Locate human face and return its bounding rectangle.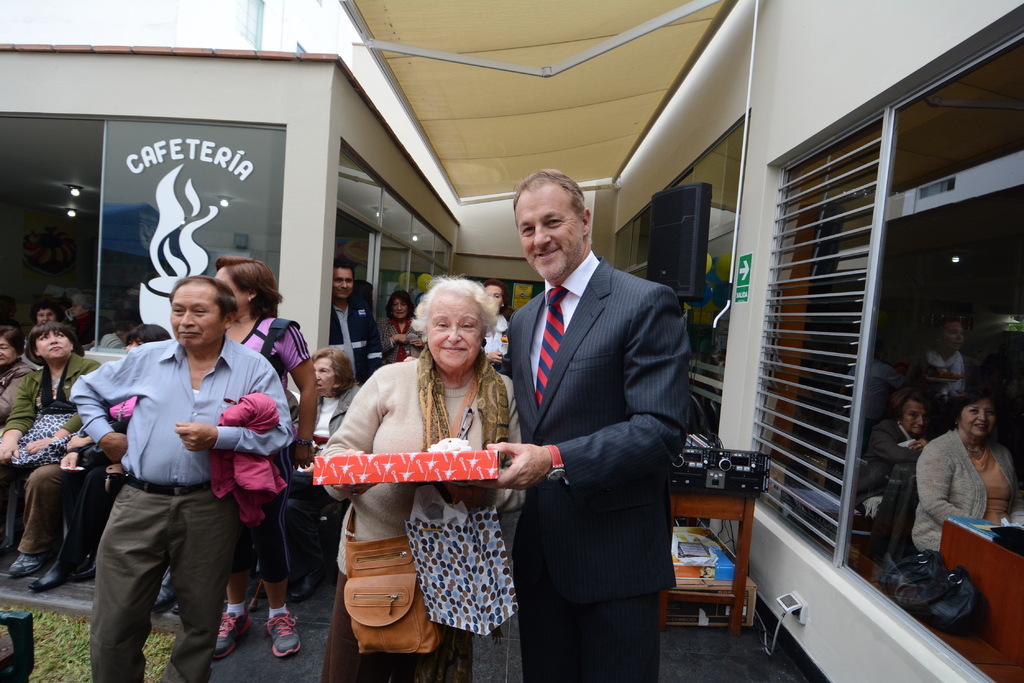
{"left": 482, "top": 285, "right": 504, "bottom": 314}.
